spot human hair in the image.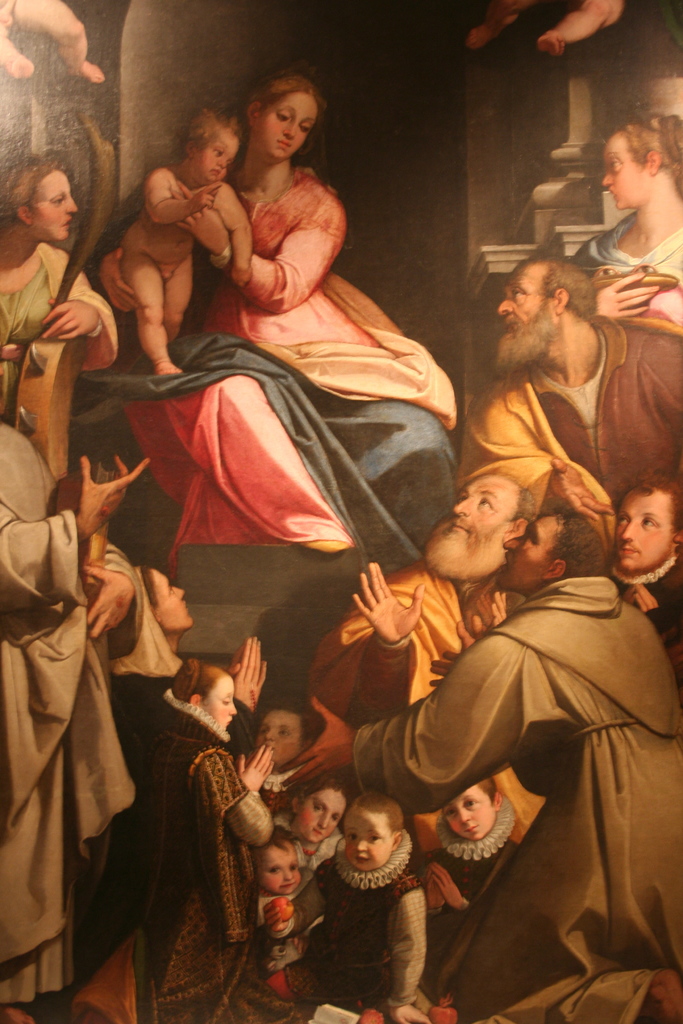
human hair found at BBox(0, 156, 69, 234).
